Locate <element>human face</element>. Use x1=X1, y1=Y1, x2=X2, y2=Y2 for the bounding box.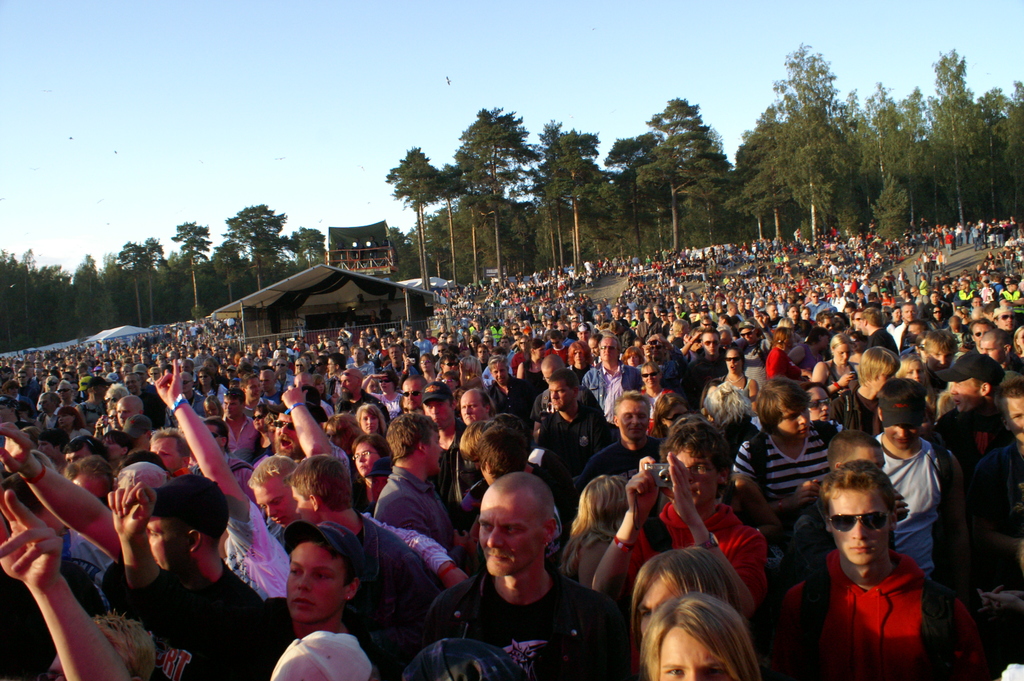
x1=371, y1=472, x2=385, y2=496.
